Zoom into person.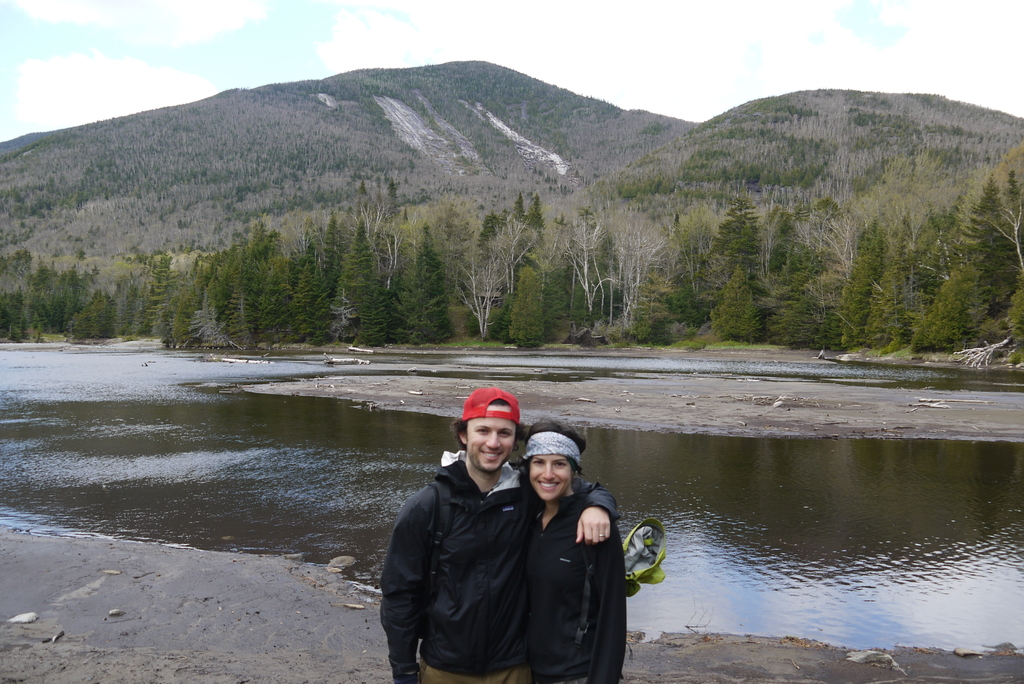
Zoom target: region(376, 386, 621, 683).
